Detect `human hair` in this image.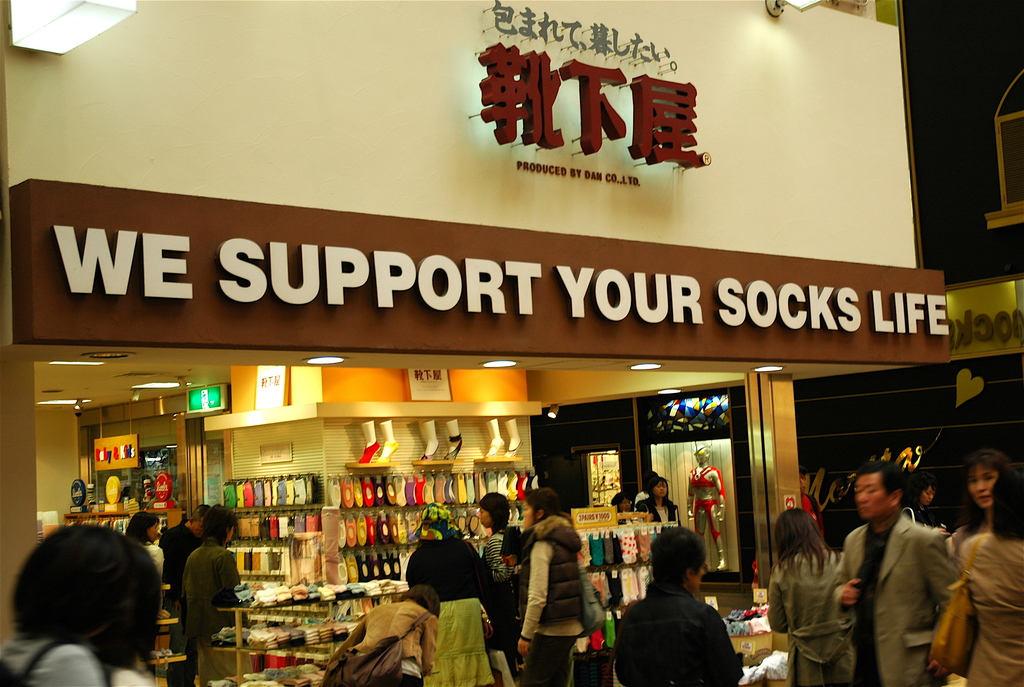
Detection: [left=14, top=526, right=161, bottom=674].
